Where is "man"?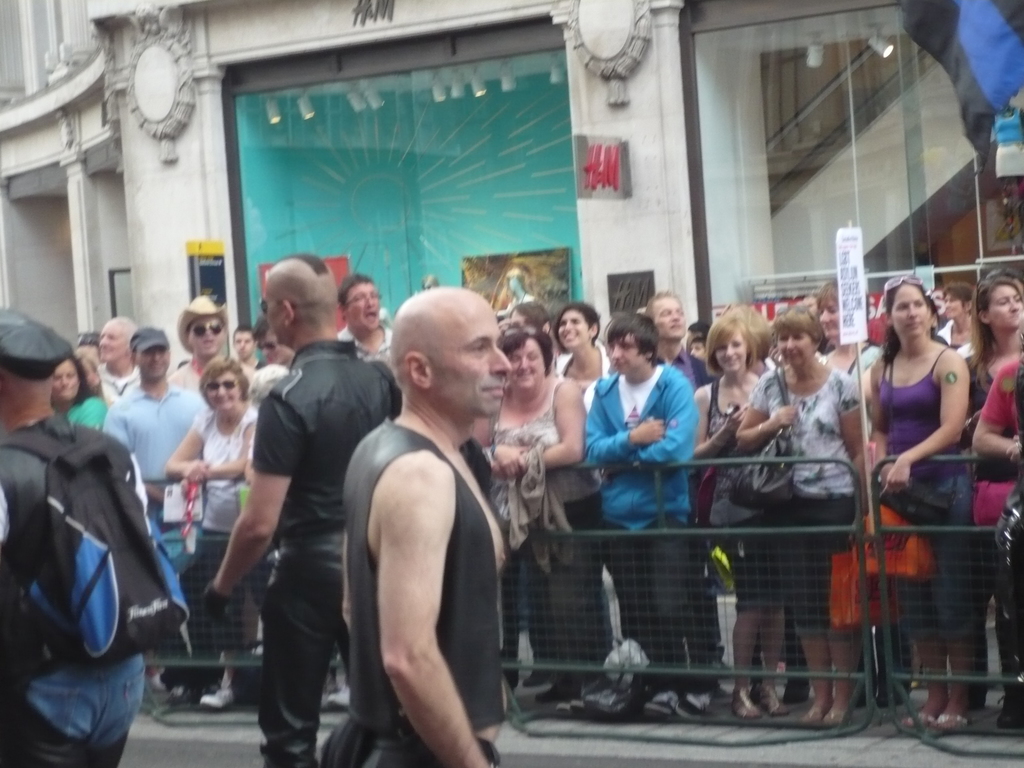
[left=166, top=292, right=233, bottom=395].
